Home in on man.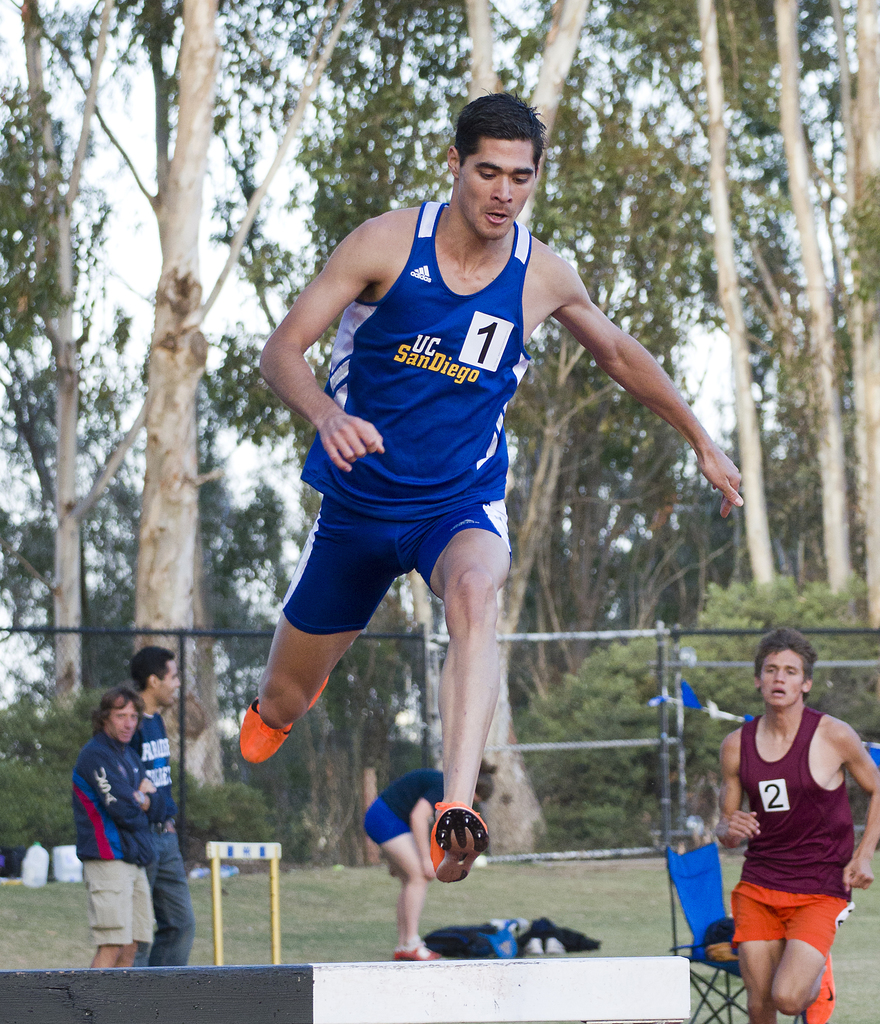
Homed in at {"x1": 227, "y1": 116, "x2": 701, "y2": 907}.
